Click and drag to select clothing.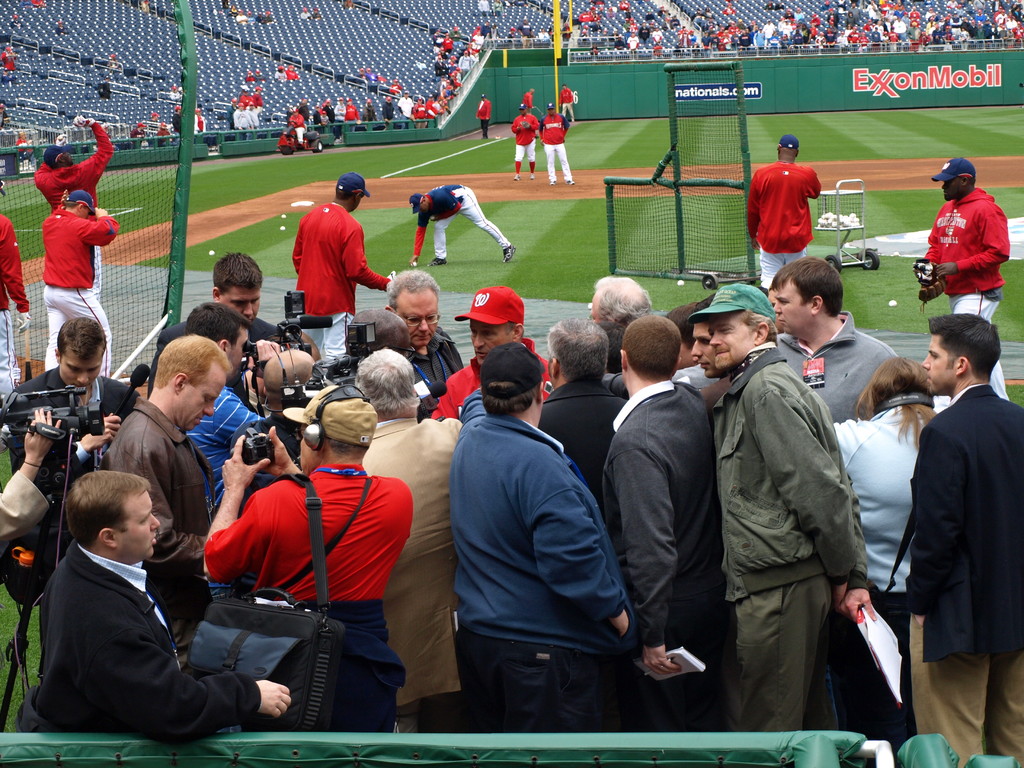
Selection: Rect(320, 115, 328, 124).
